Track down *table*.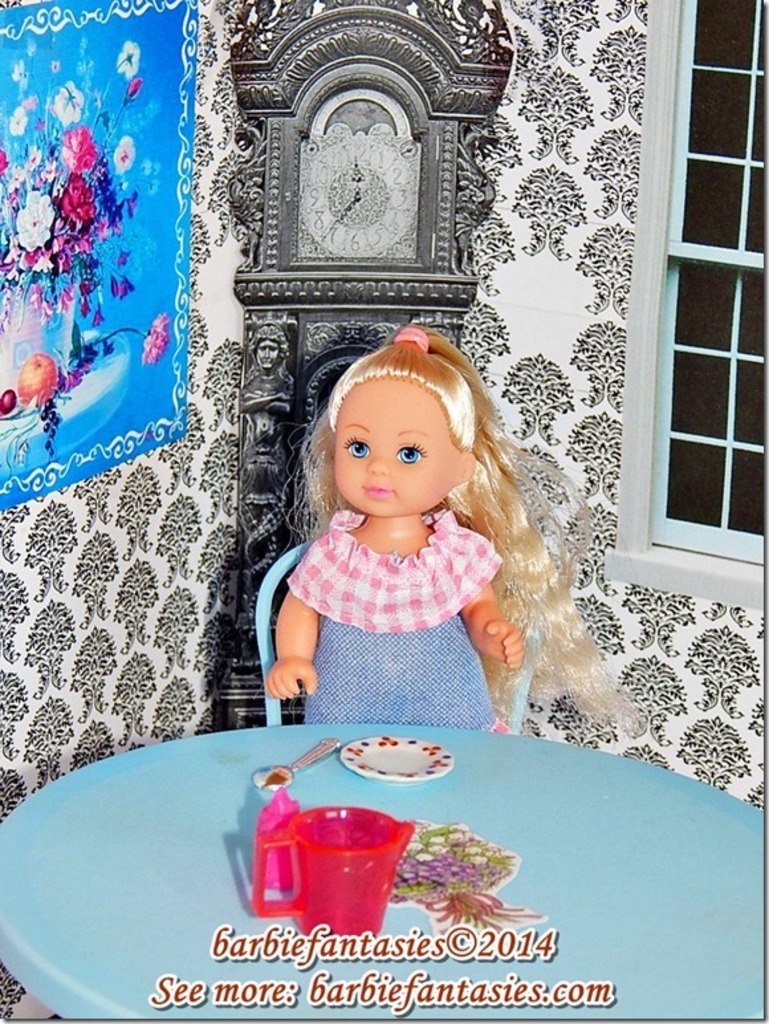
Tracked to (left=0, top=706, right=687, bottom=1017).
